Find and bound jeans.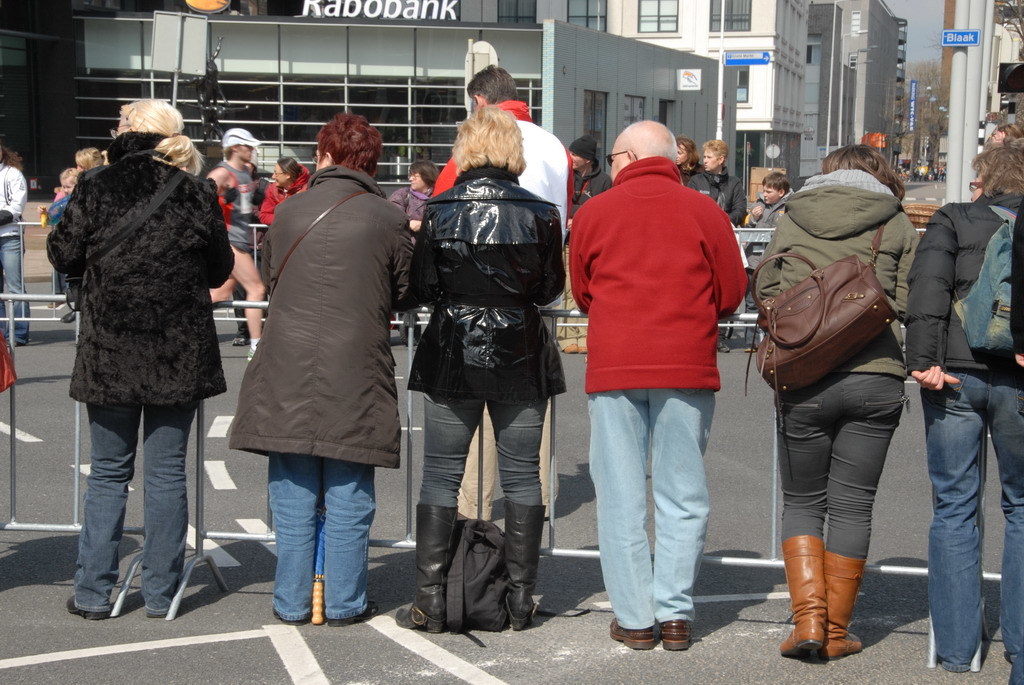
Bound: <box>587,388,713,630</box>.
